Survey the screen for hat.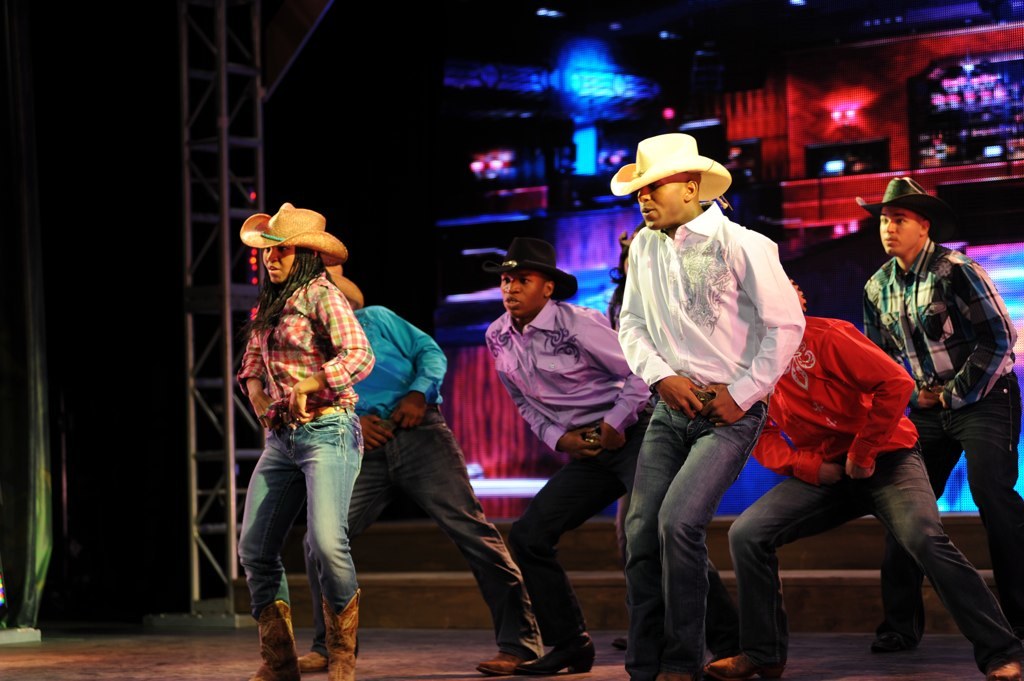
Survey found: BBox(610, 134, 734, 200).
